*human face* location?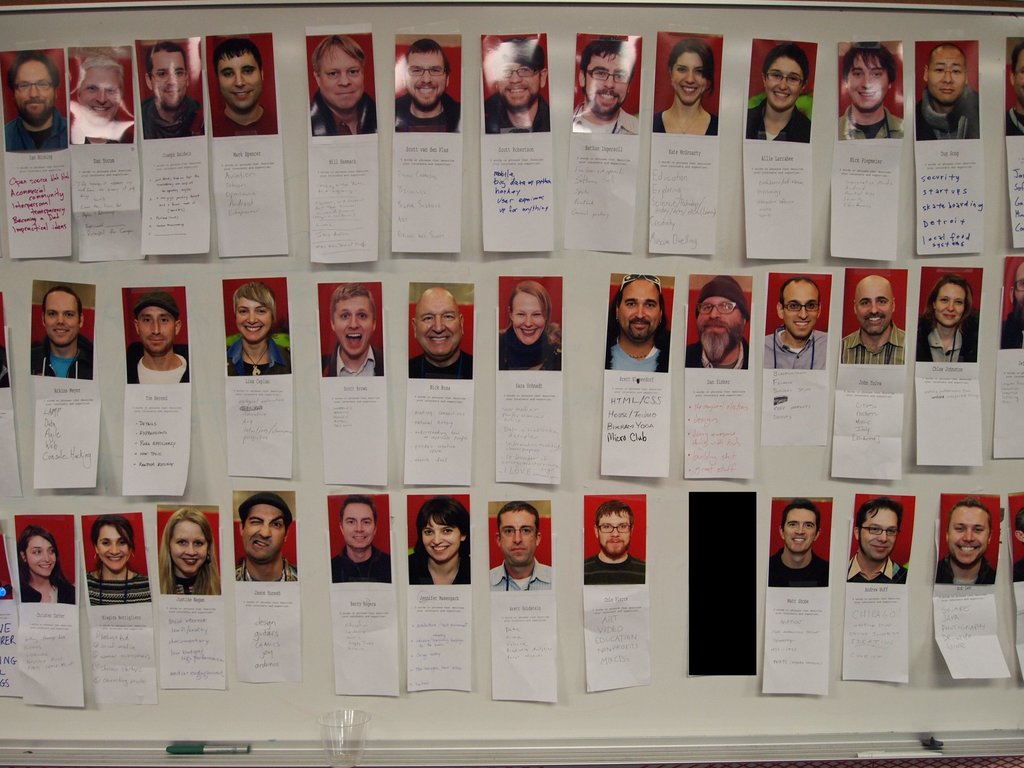
x1=170, y1=521, x2=211, y2=575
